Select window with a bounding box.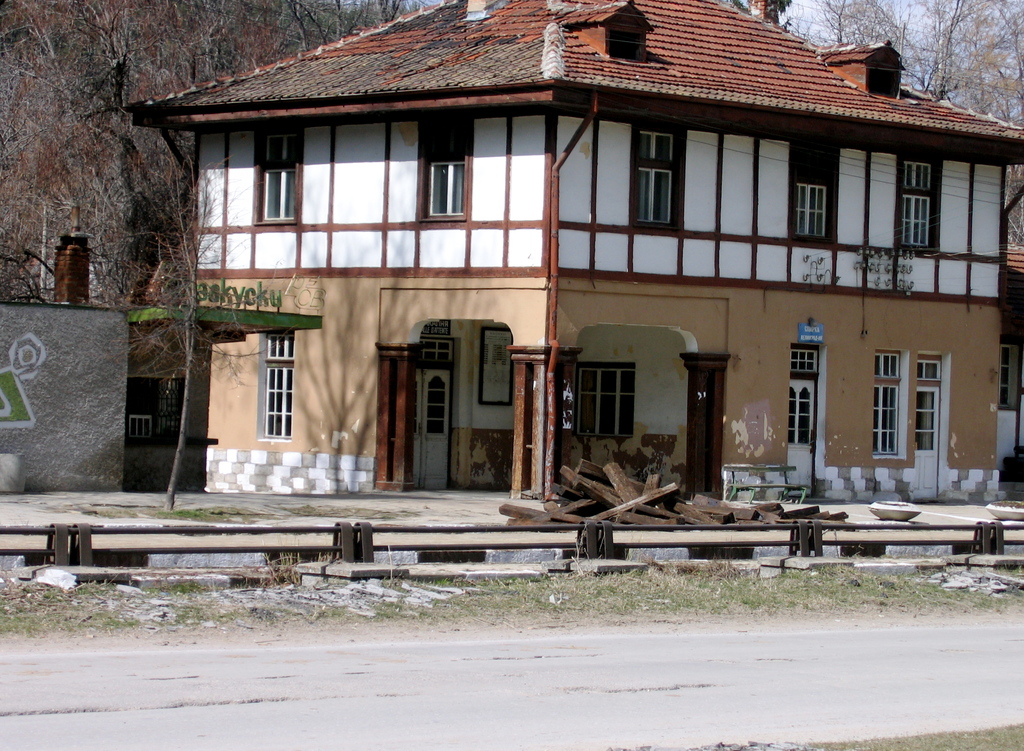
box(796, 186, 827, 231).
